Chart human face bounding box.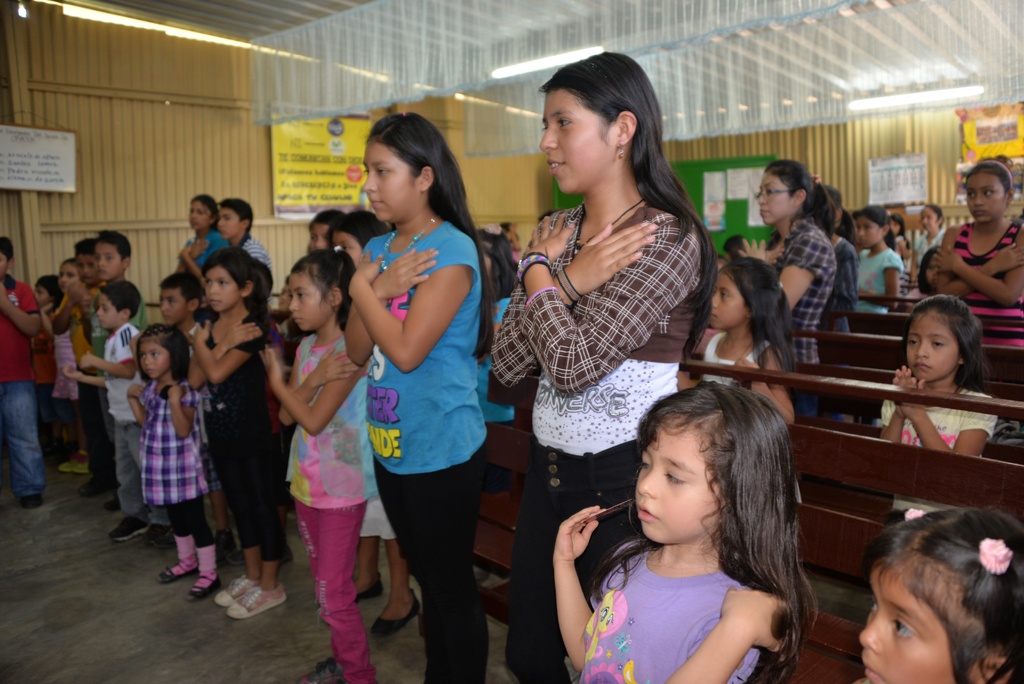
Charted: detection(307, 225, 333, 250).
